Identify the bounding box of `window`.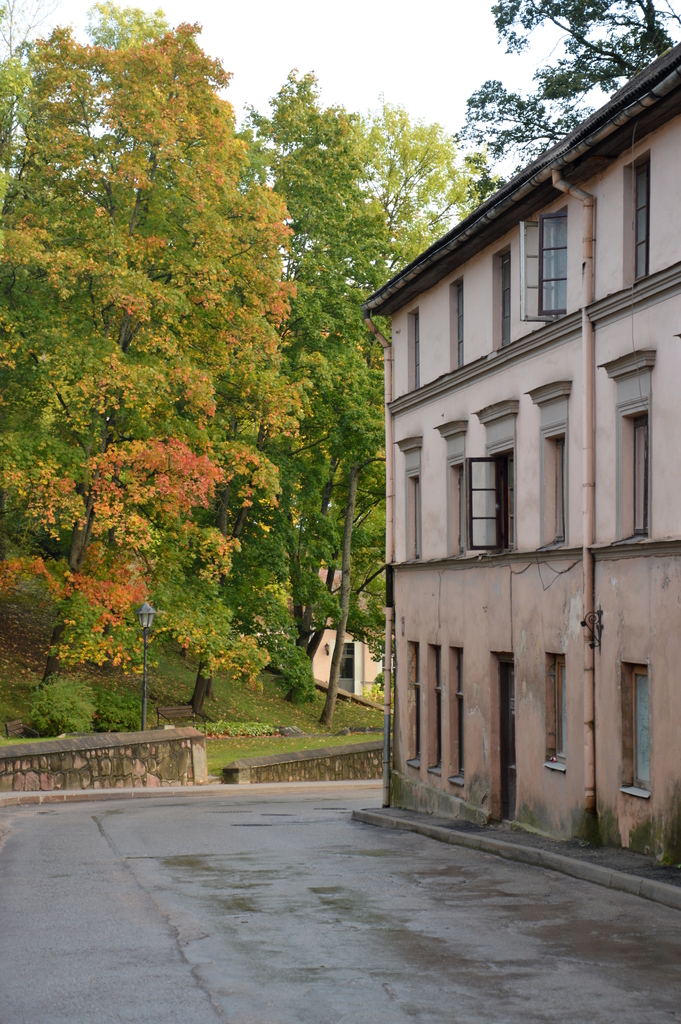
rect(541, 652, 567, 771).
